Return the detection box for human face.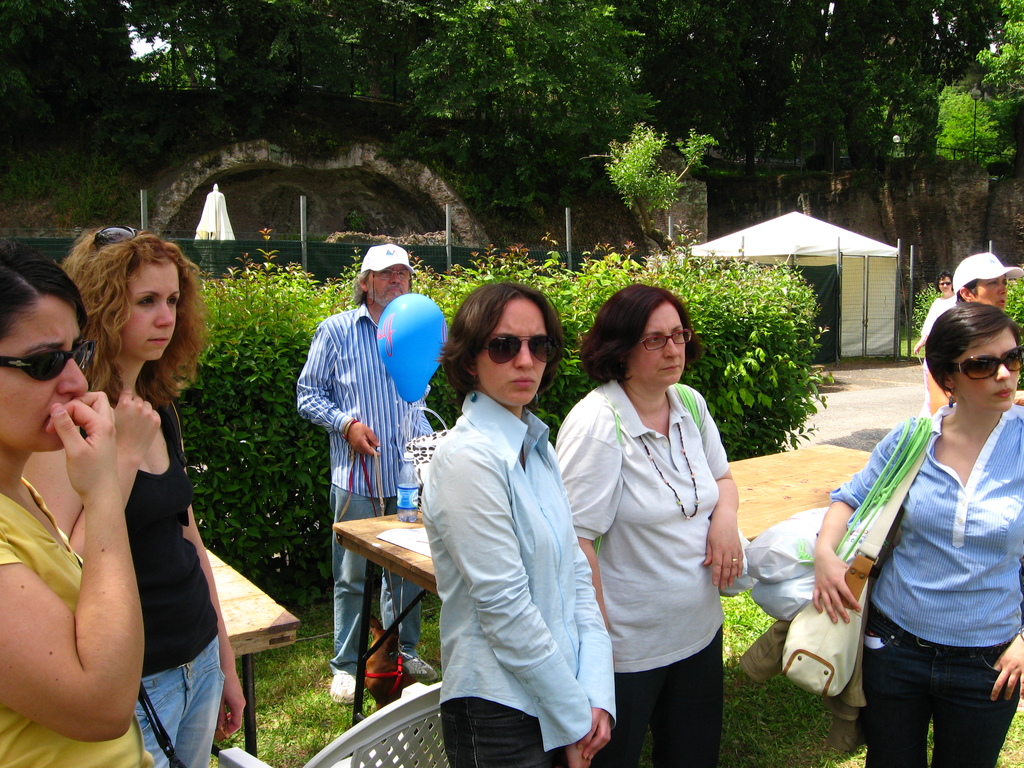
[x1=632, y1=302, x2=692, y2=394].
